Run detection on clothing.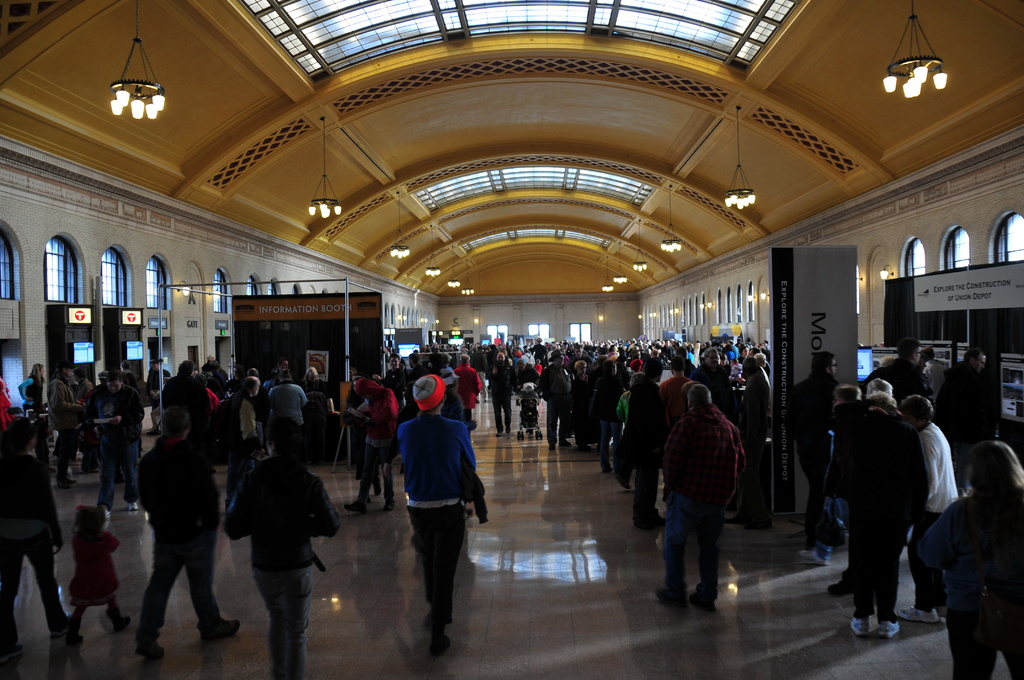
Result: (x1=156, y1=371, x2=209, y2=450).
